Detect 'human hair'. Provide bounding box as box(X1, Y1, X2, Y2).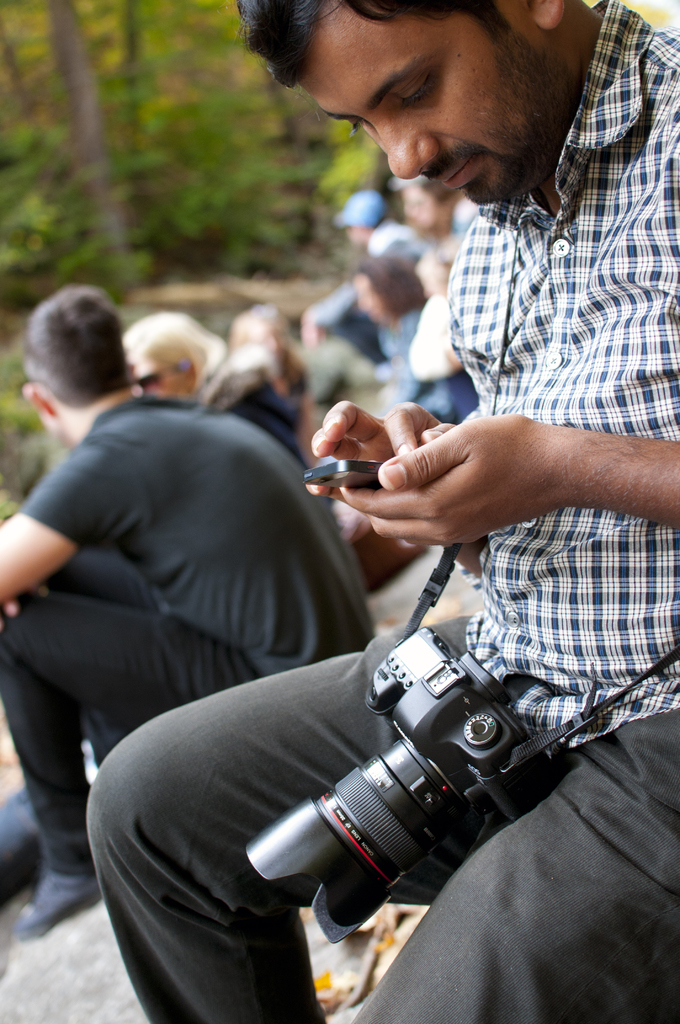
box(26, 284, 125, 412).
